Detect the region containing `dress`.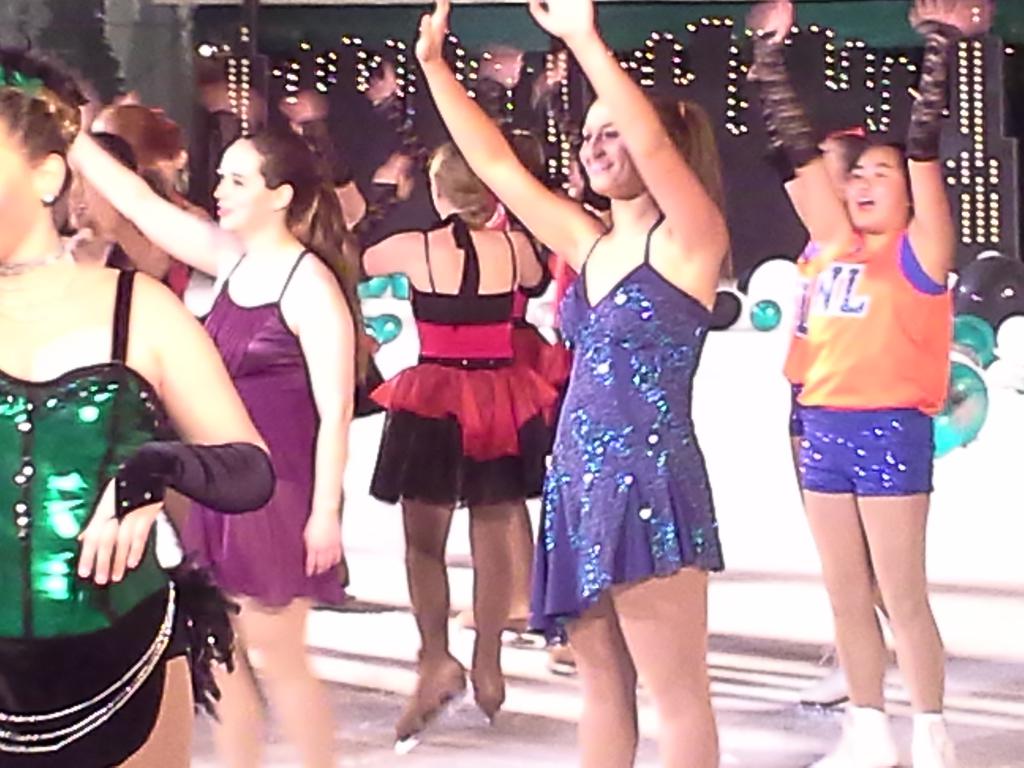
524/217/726/643.
